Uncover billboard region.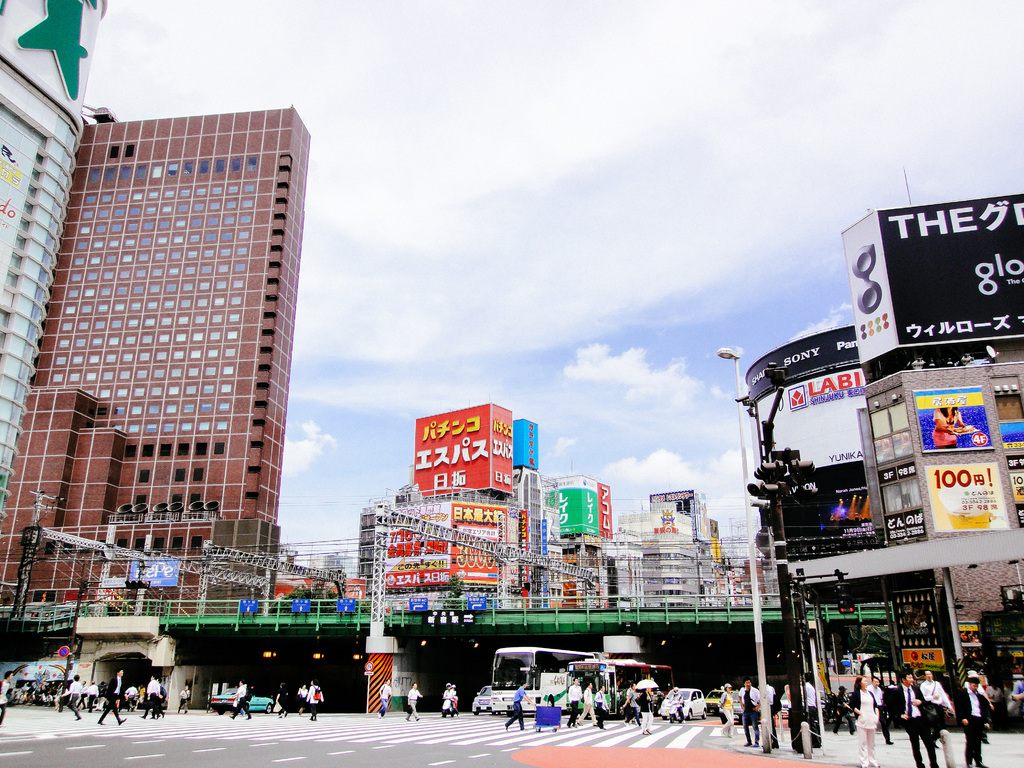
Uncovered: (237,602,259,611).
